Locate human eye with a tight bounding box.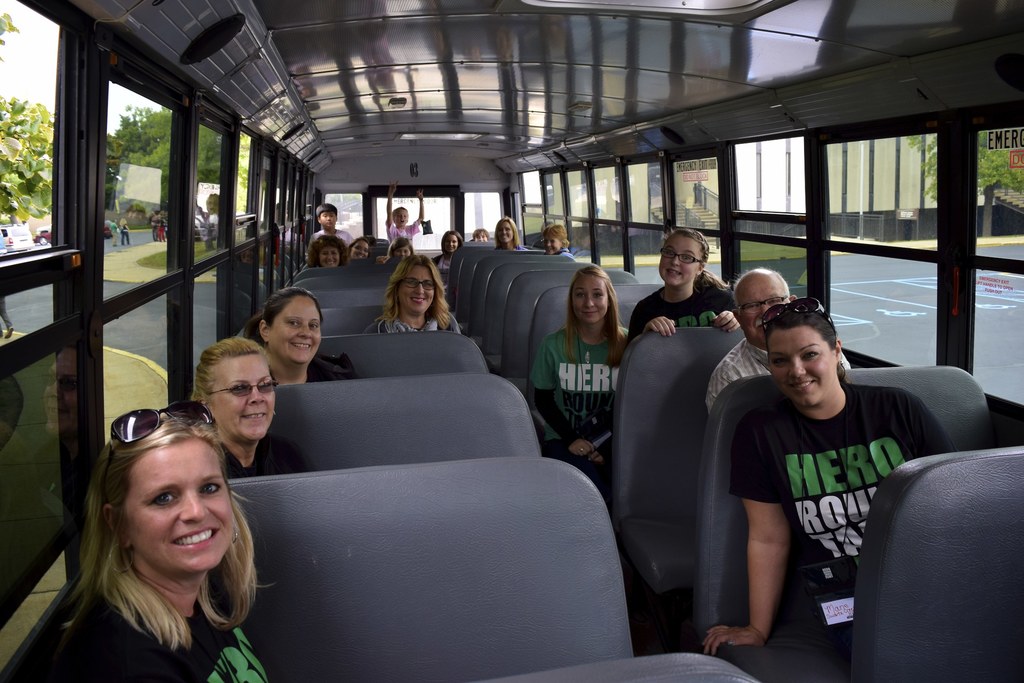
x1=797, y1=348, x2=819, y2=365.
